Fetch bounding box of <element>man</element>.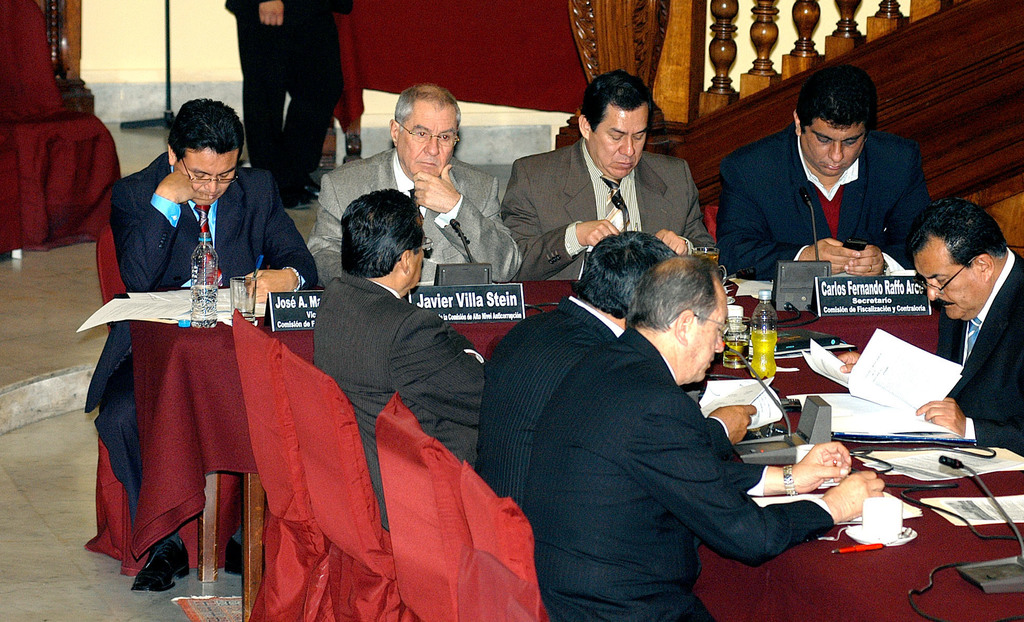
Bbox: bbox=[314, 190, 484, 531].
